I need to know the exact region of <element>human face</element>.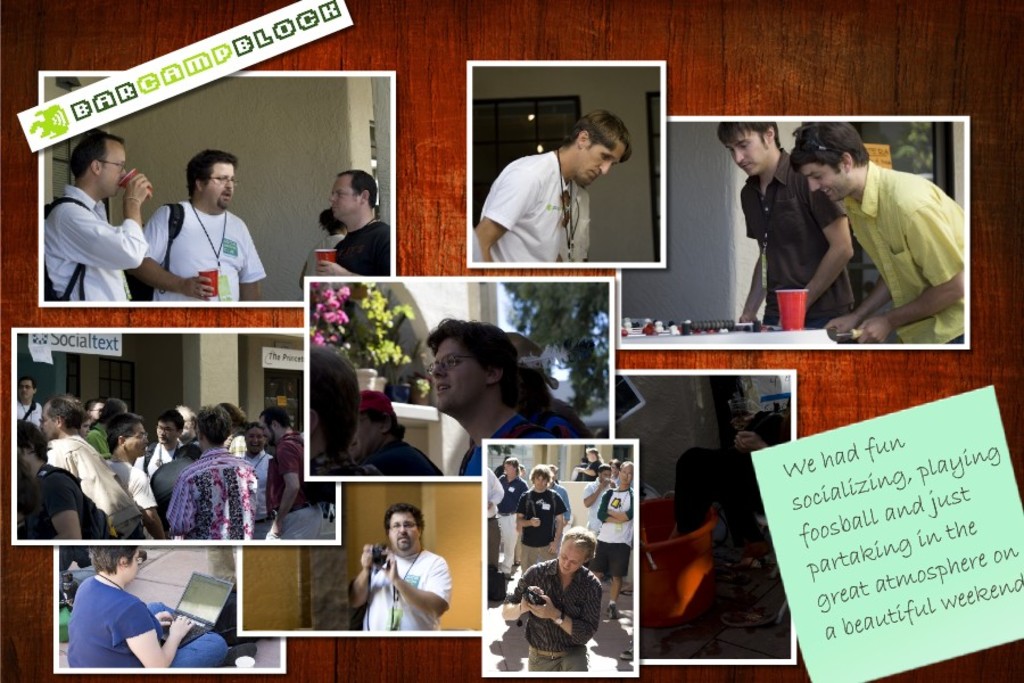
Region: [left=88, top=400, right=102, bottom=421].
